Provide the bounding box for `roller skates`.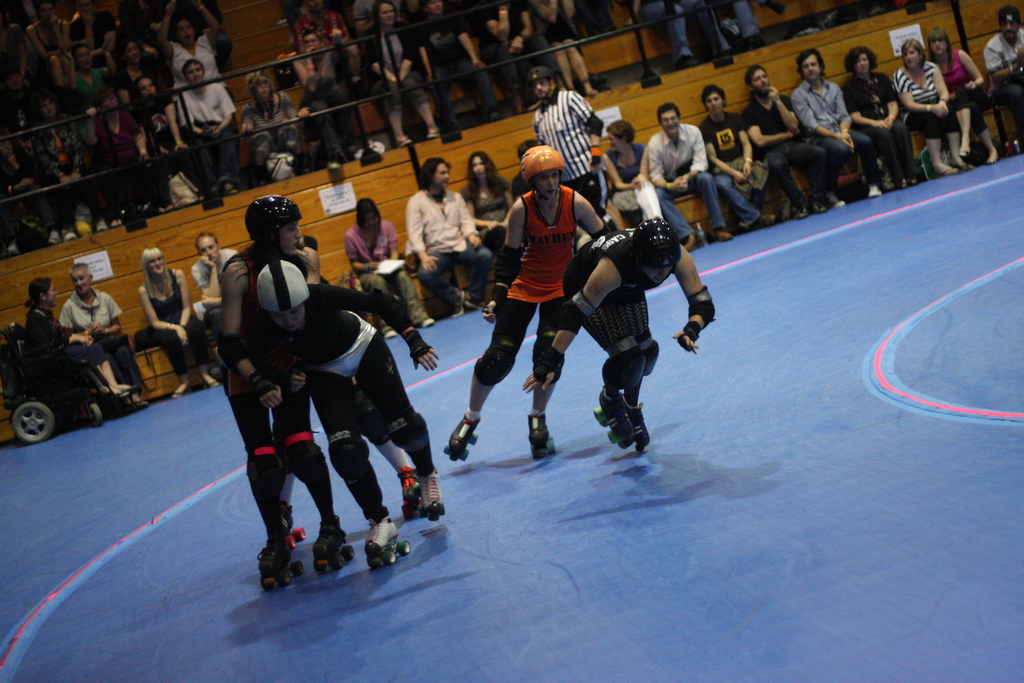
362, 505, 411, 568.
